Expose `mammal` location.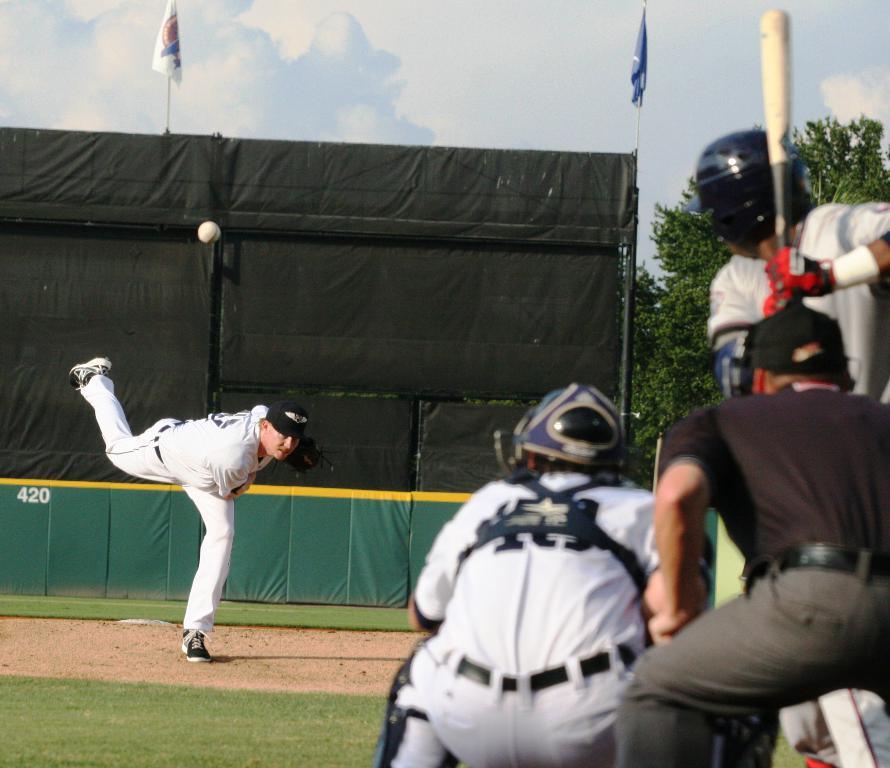
Exposed at x1=674, y1=123, x2=889, y2=767.
